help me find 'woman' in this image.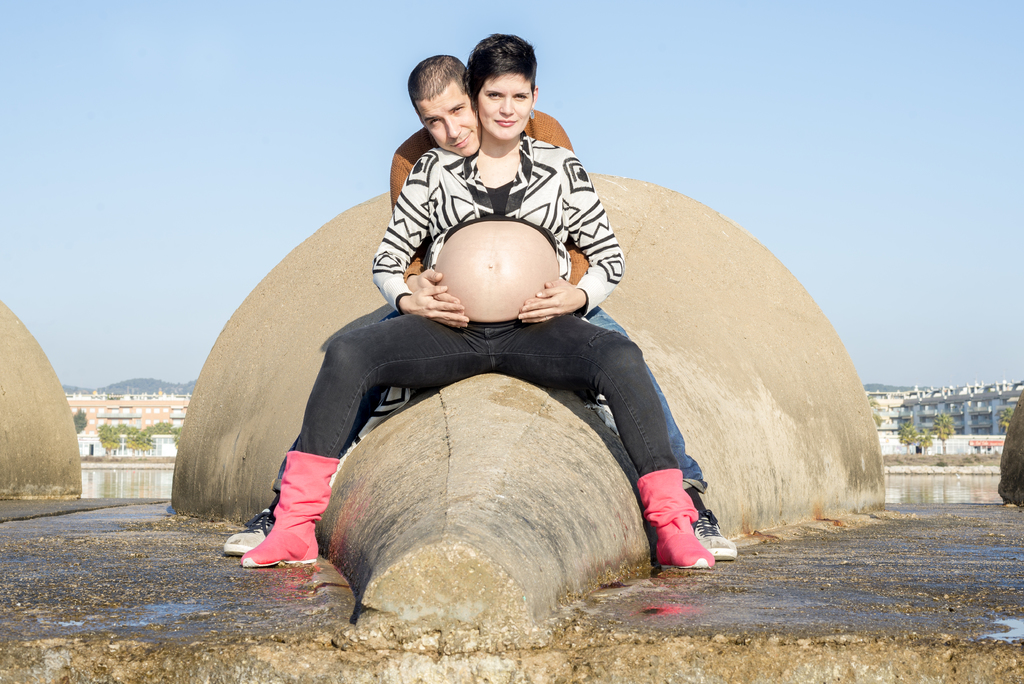
Found it: 239:22:734:567.
